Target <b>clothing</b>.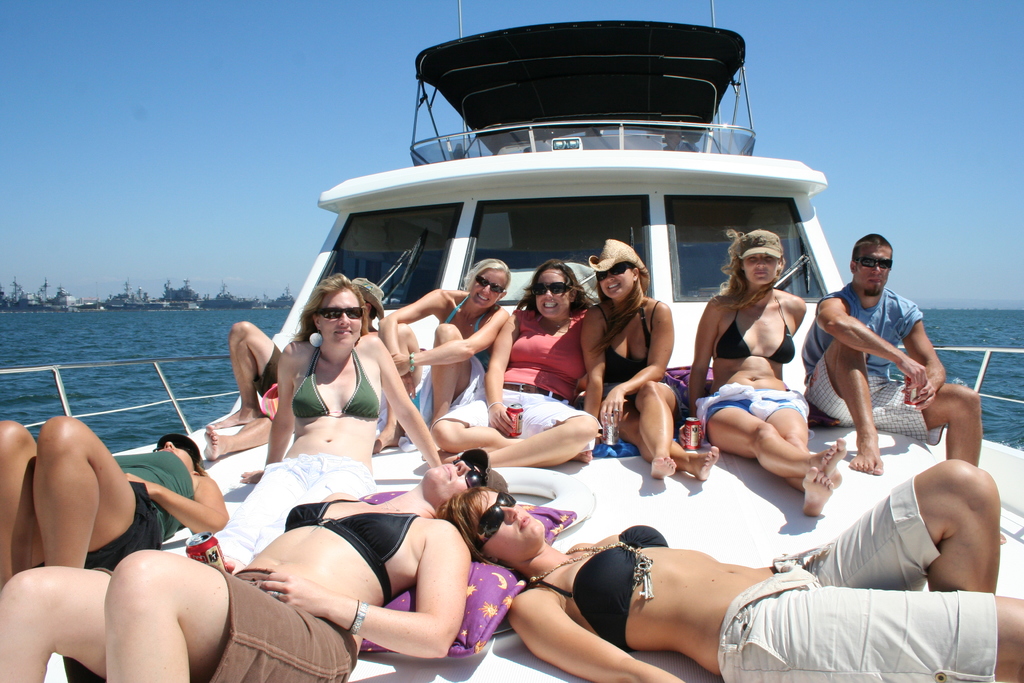
Target region: region(526, 475, 1000, 680).
